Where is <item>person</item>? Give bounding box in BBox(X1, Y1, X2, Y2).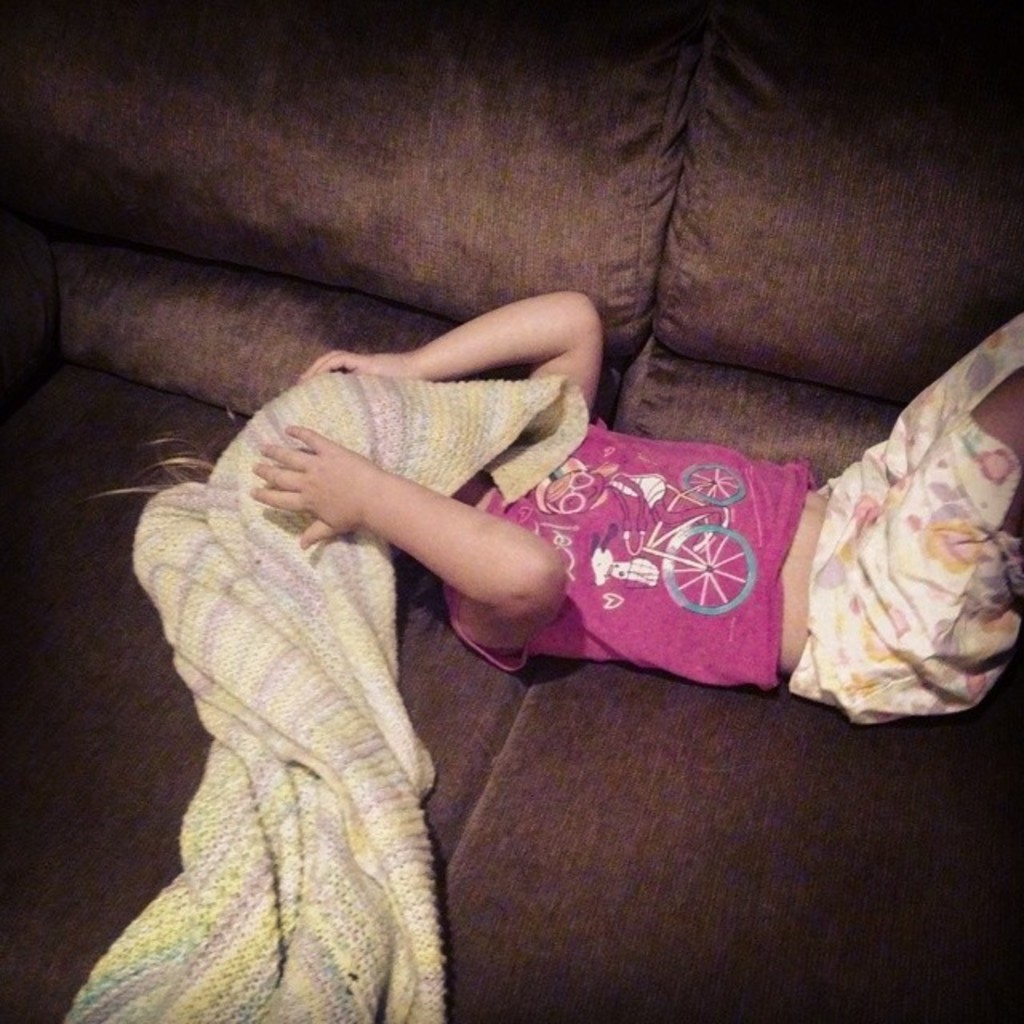
BBox(94, 290, 1022, 734).
